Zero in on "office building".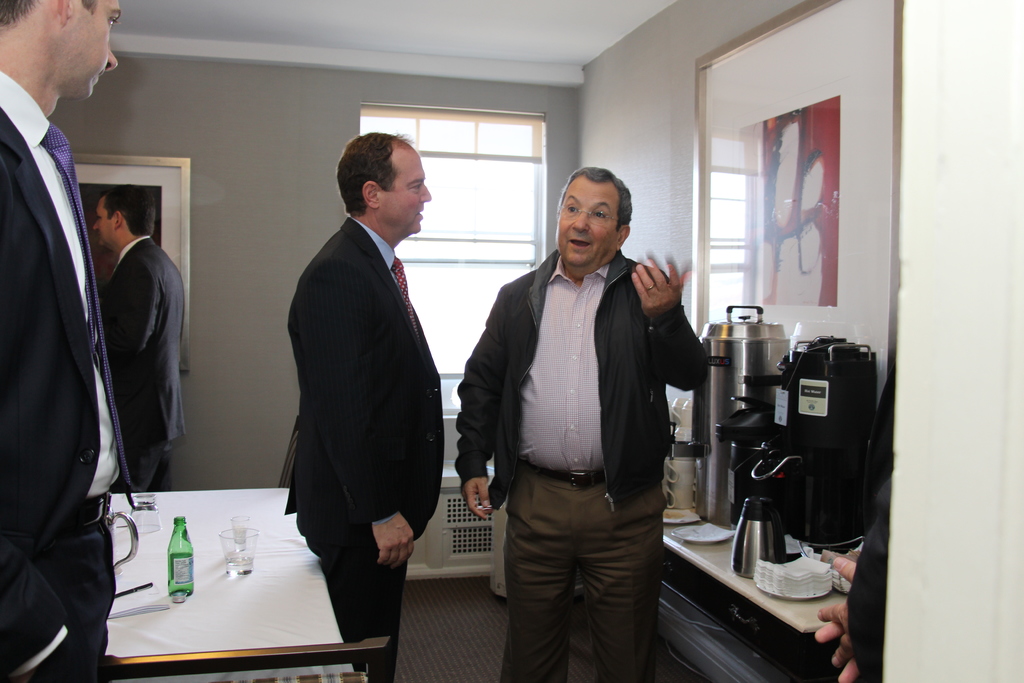
Zeroed in: (0,50,980,682).
